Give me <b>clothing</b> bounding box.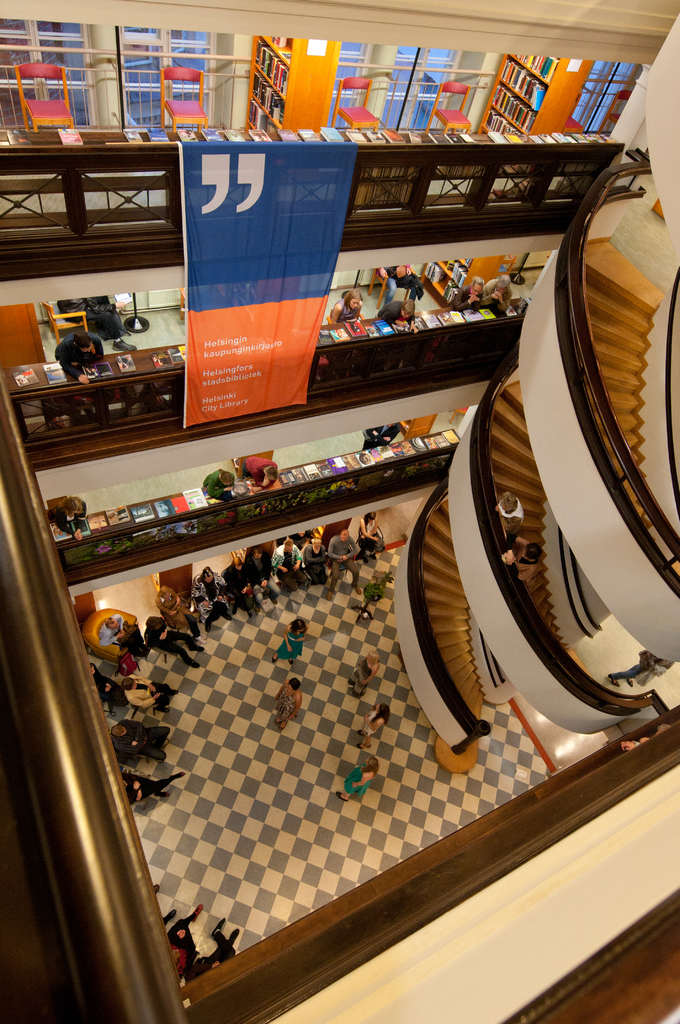
bbox=[298, 528, 323, 564].
